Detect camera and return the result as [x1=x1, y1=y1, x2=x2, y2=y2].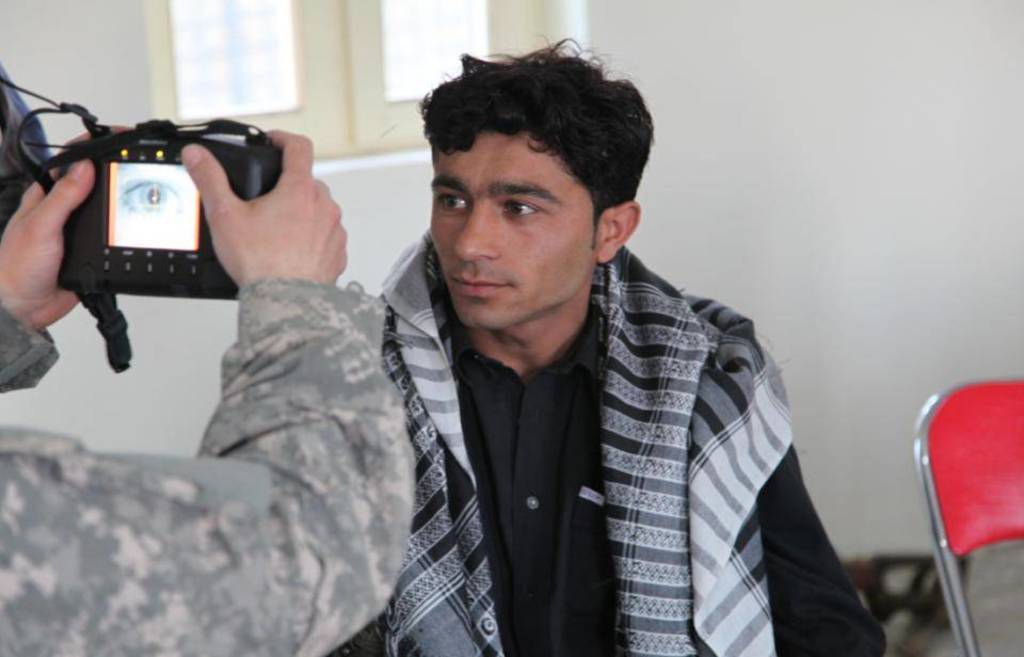
[x1=41, y1=130, x2=287, y2=307].
